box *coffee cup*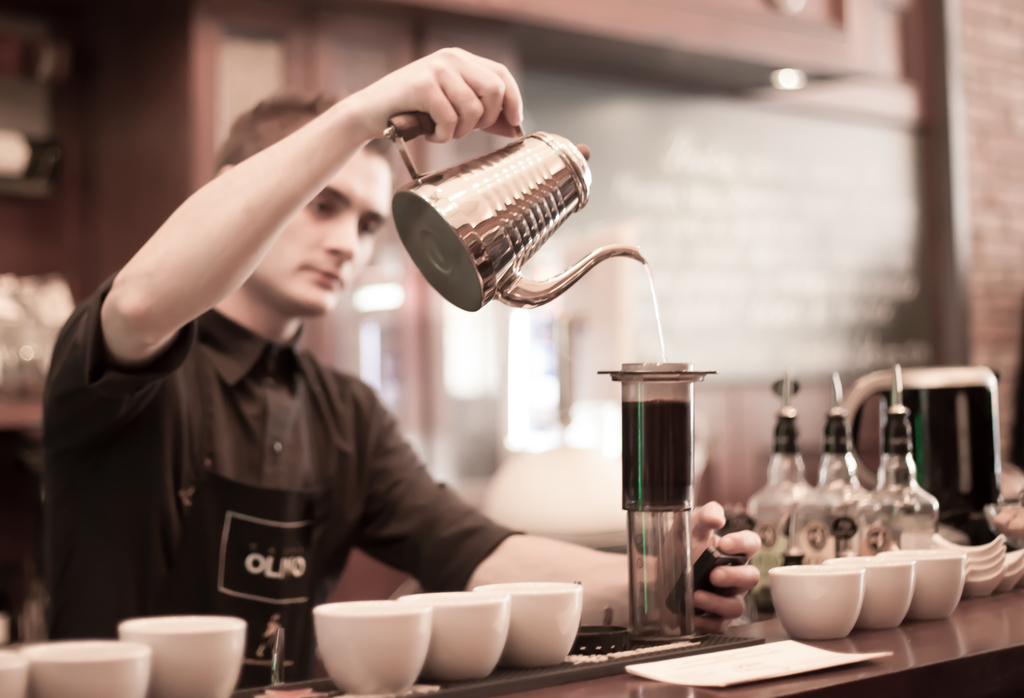
box(400, 590, 513, 679)
